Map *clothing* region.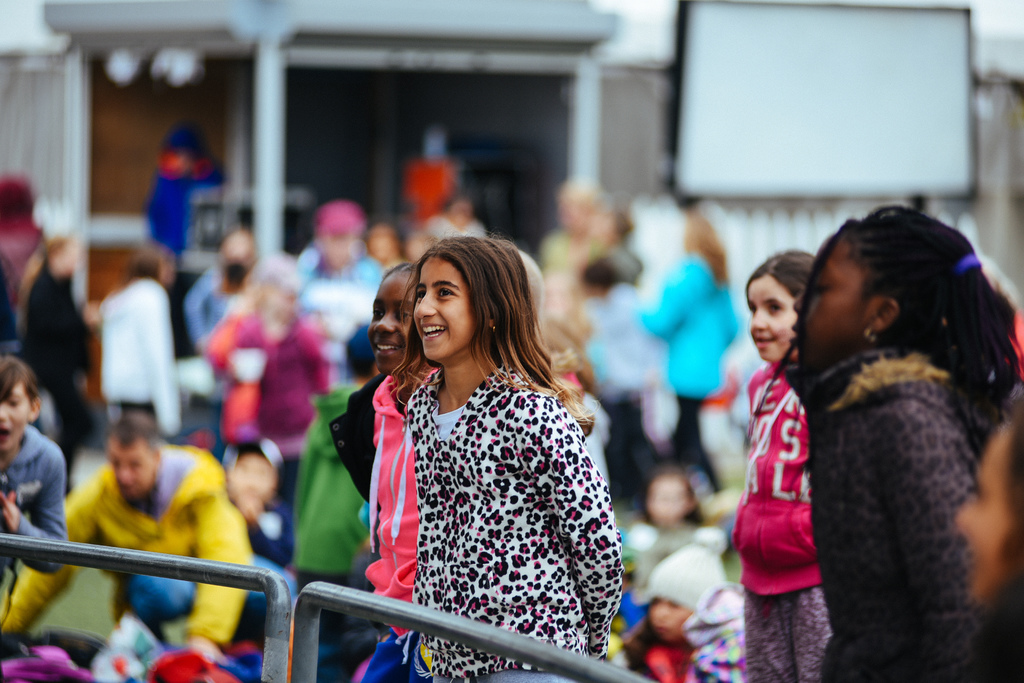
Mapped to box(649, 252, 733, 391).
